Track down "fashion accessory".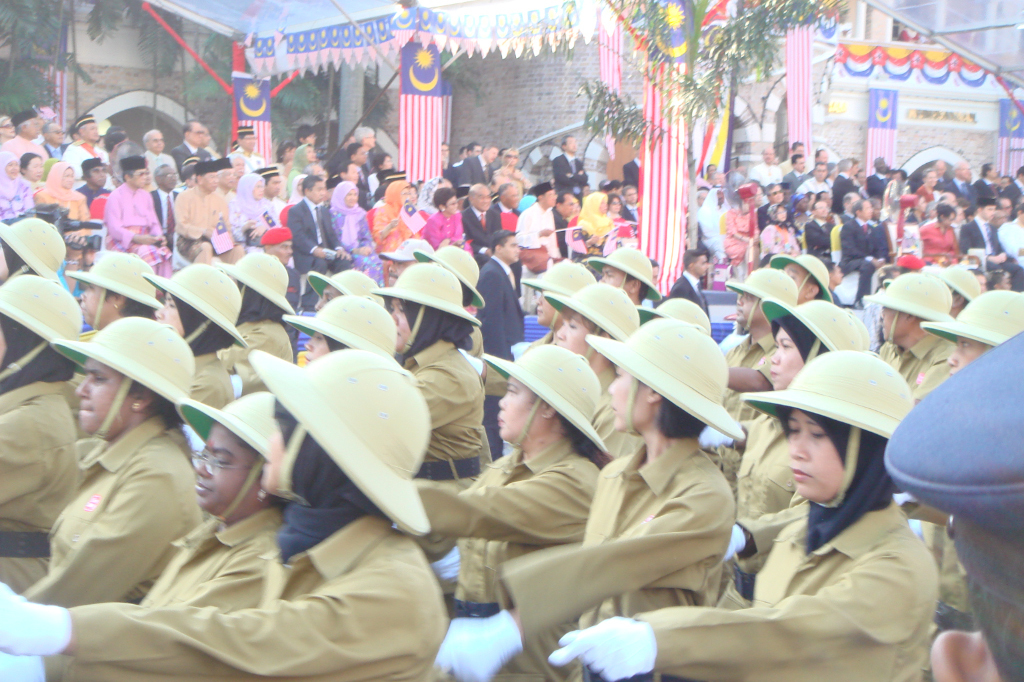
Tracked to (374, 257, 479, 358).
